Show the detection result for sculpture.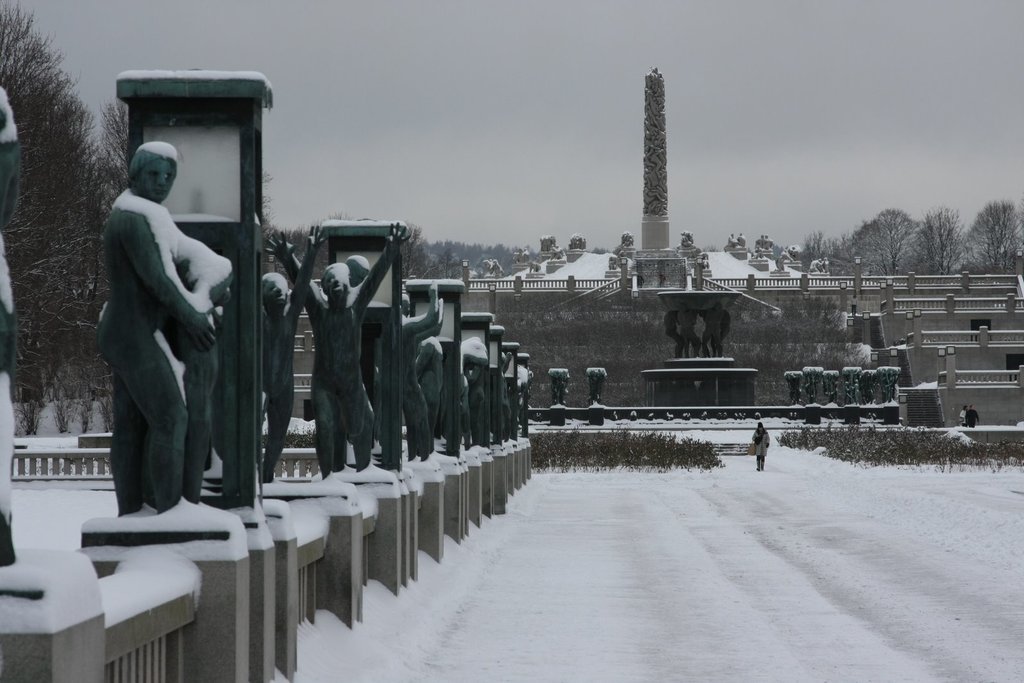
[233, 212, 310, 511].
